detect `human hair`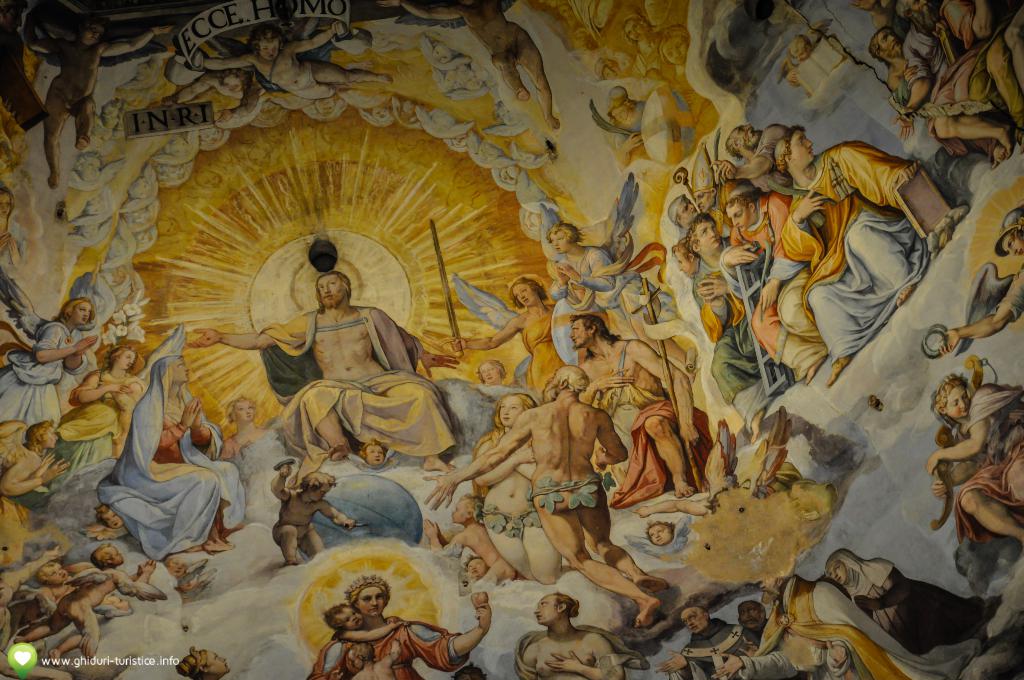
[x1=669, y1=233, x2=698, y2=261]
